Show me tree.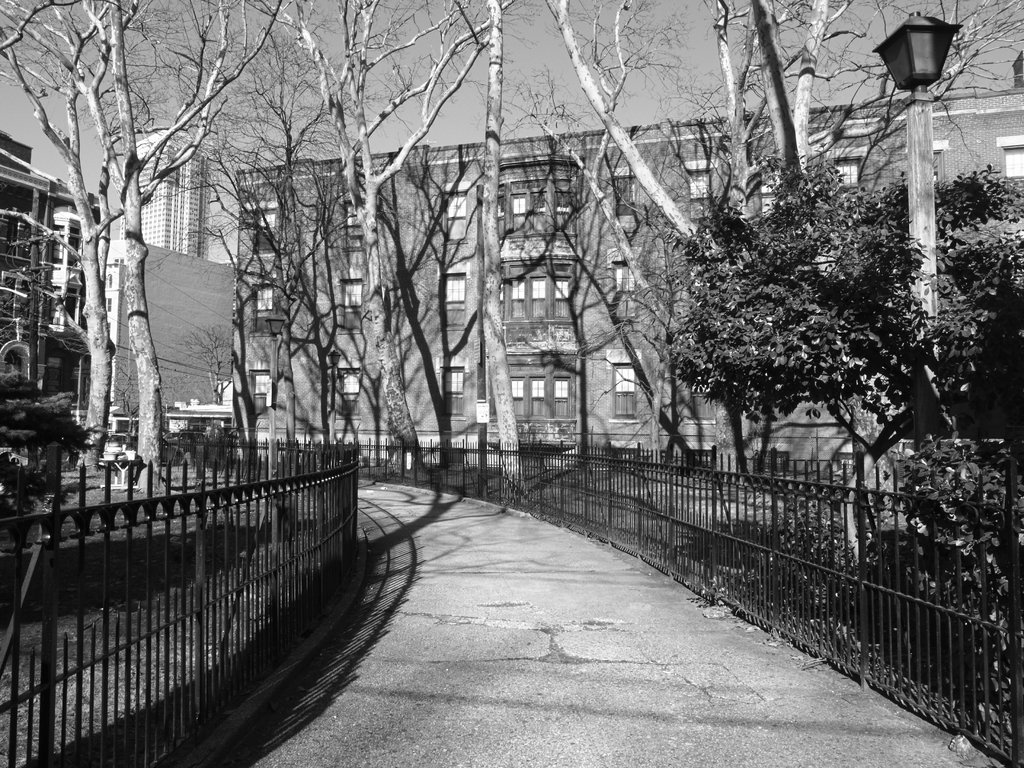
tree is here: [4, 0, 173, 470].
